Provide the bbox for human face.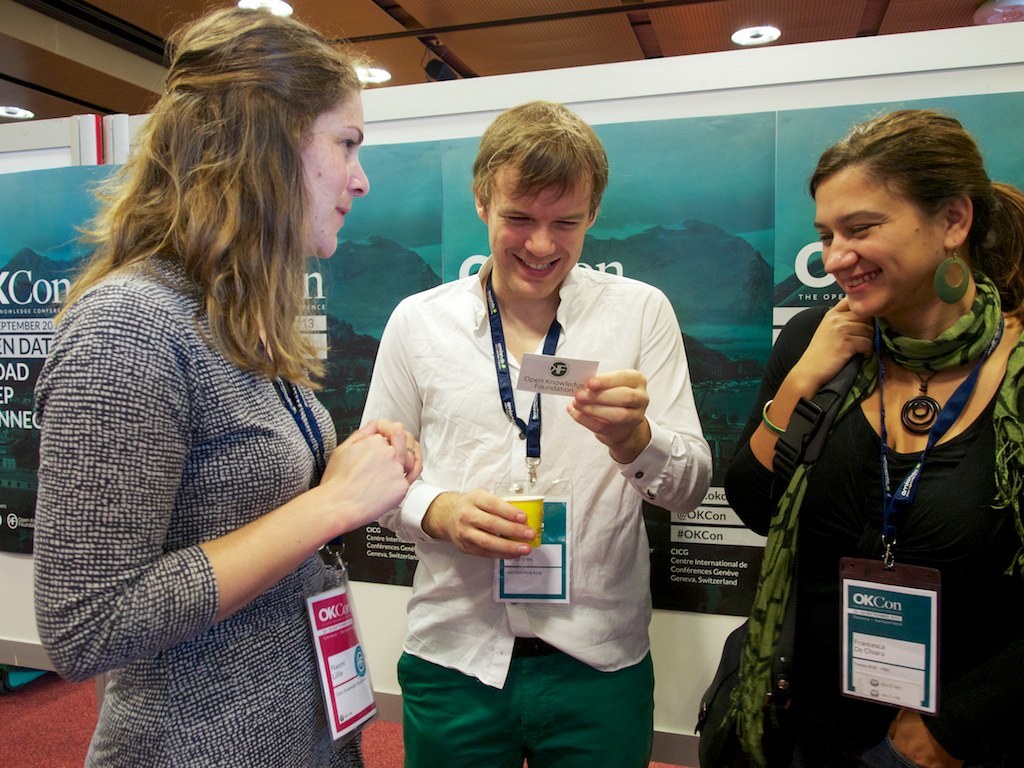
(left=816, top=170, right=939, bottom=318).
